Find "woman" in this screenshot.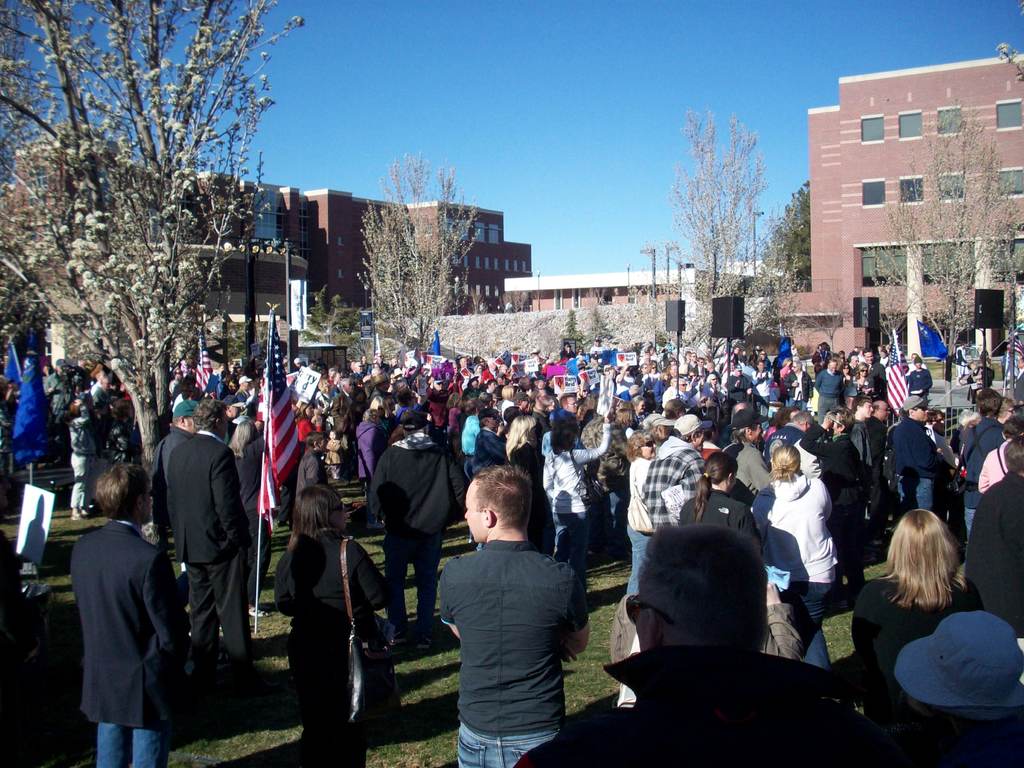
The bounding box for "woman" is <region>225, 413, 287, 623</region>.
